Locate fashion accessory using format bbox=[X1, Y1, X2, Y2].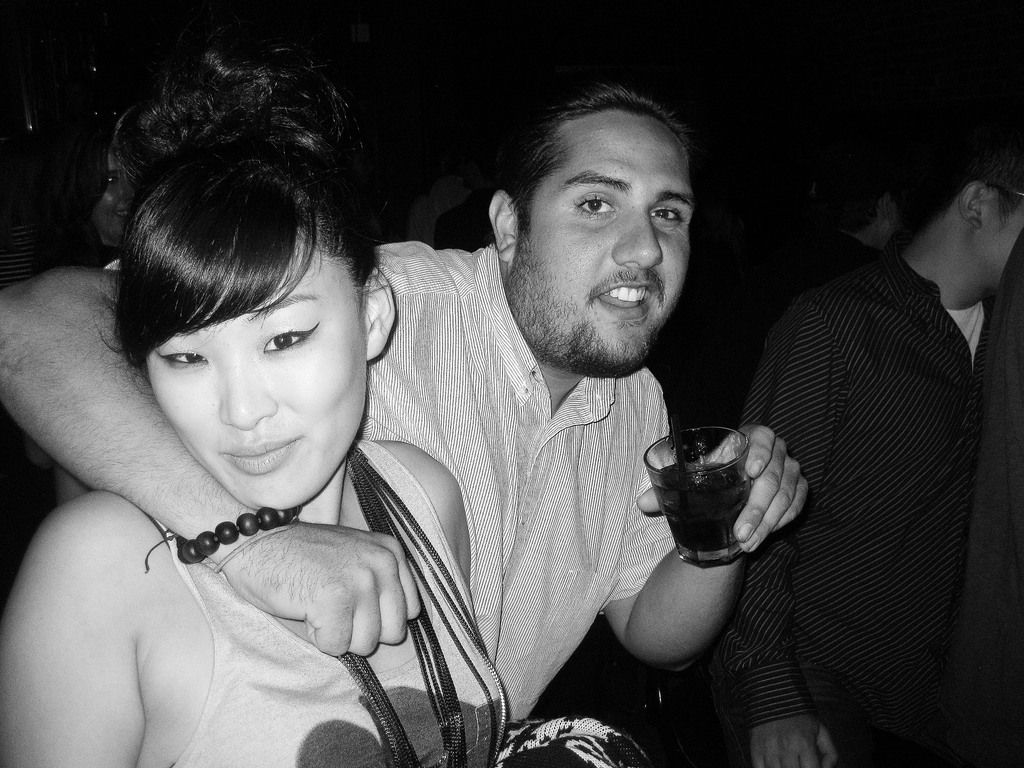
bbox=[141, 508, 301, 576].
